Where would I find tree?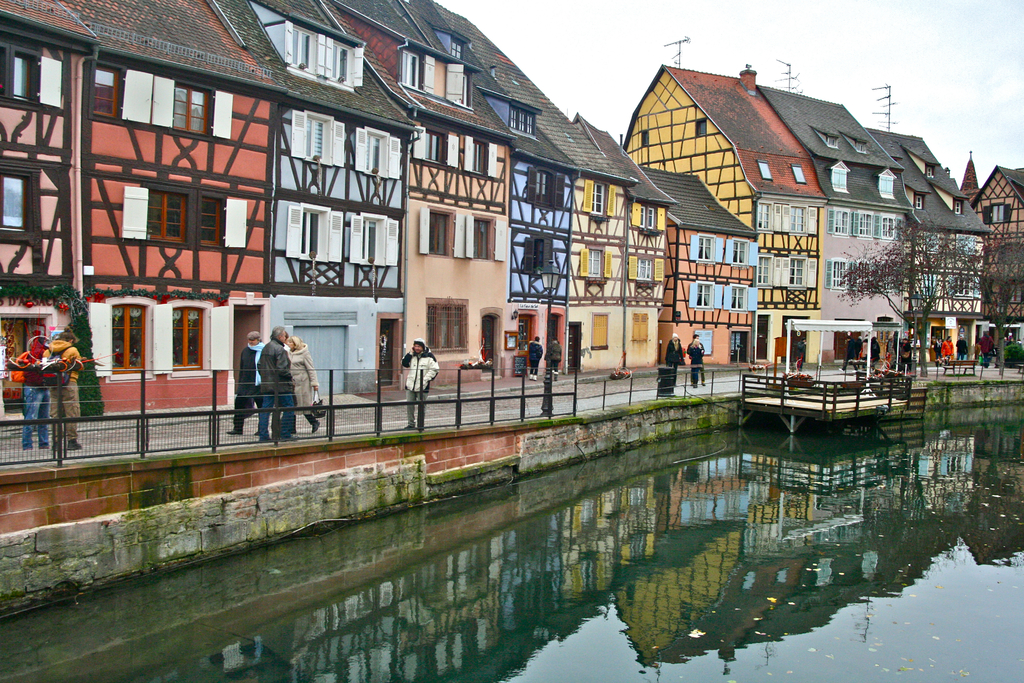
At box(963, 228, 1023, 377).
